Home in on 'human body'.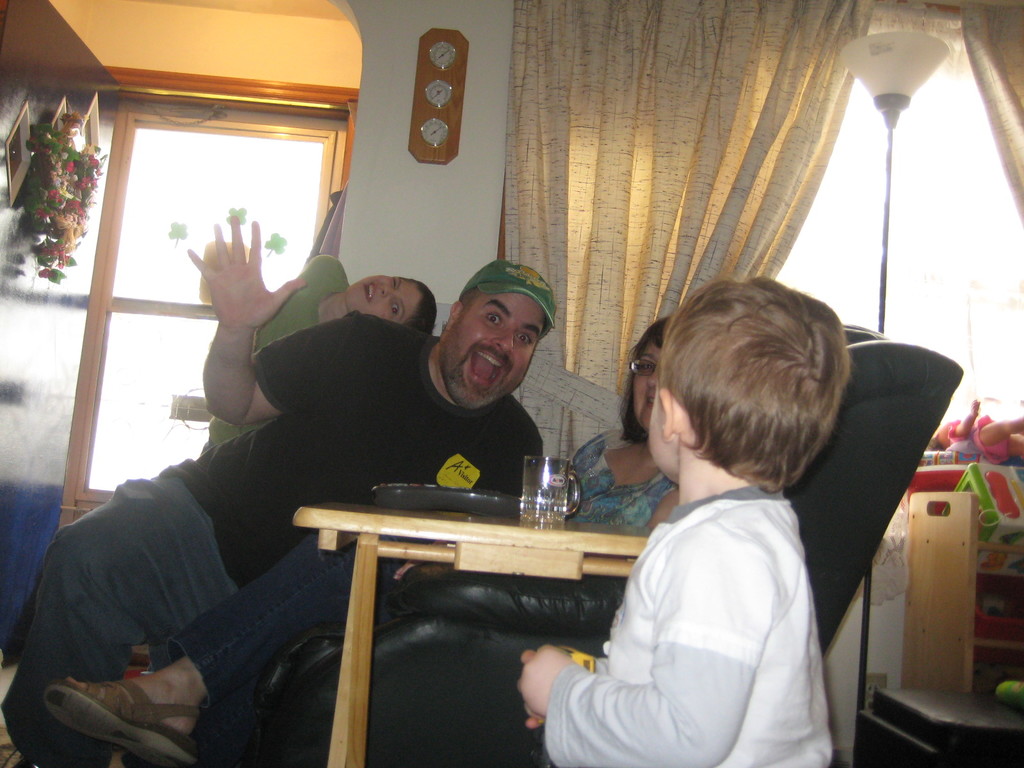
Homed in at (0,257,559,767).
